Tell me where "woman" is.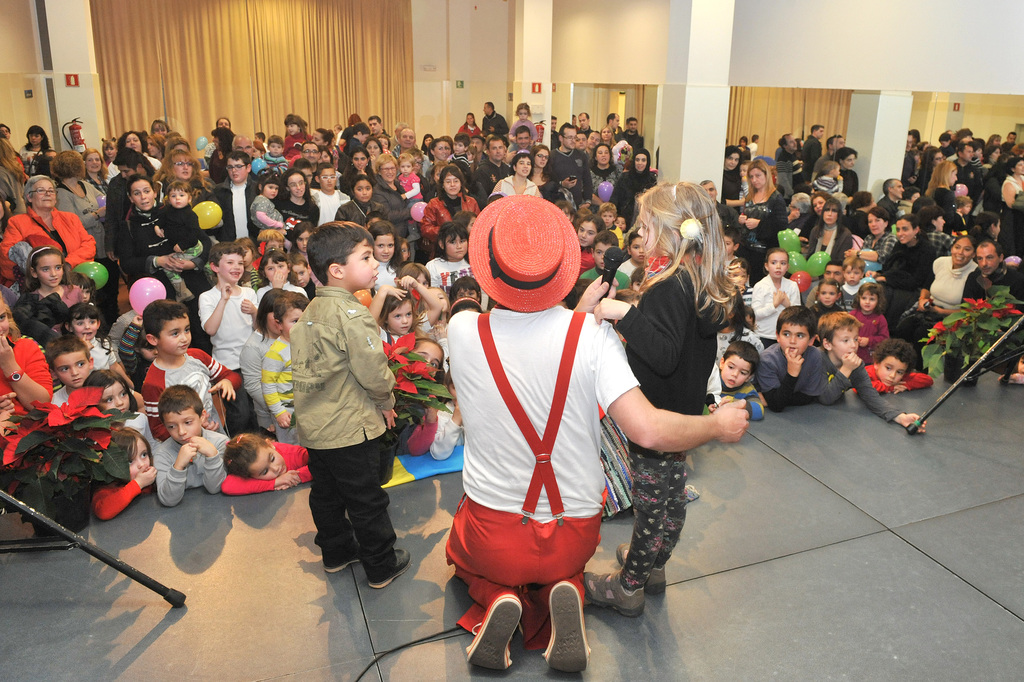
"woman" is at 362 137 385 178.
